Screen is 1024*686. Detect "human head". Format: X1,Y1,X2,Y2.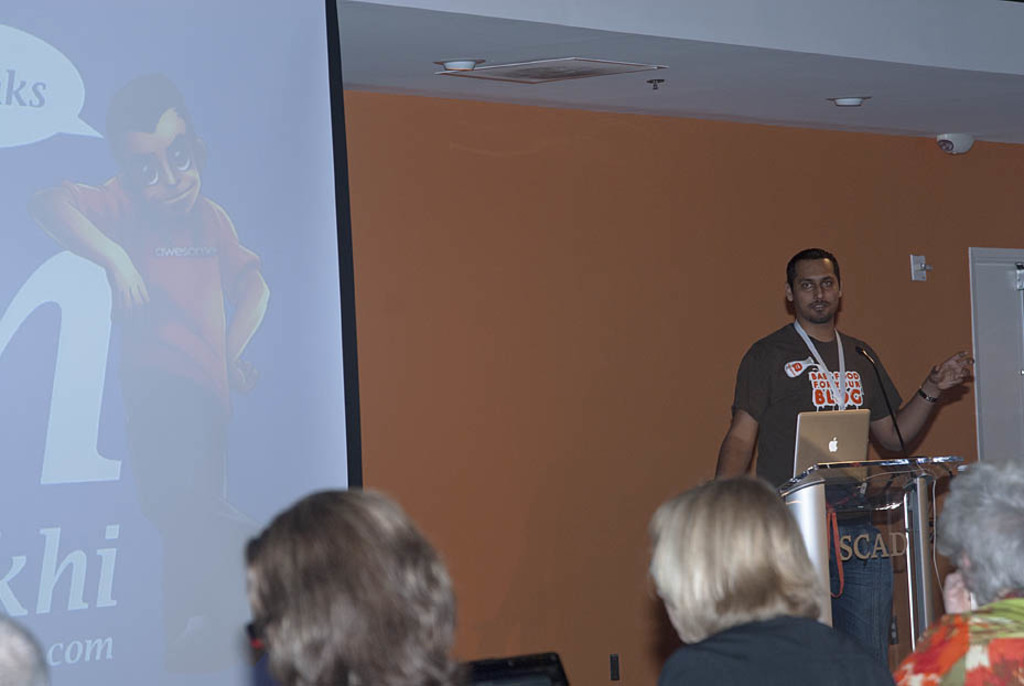
643,476,823,647.
